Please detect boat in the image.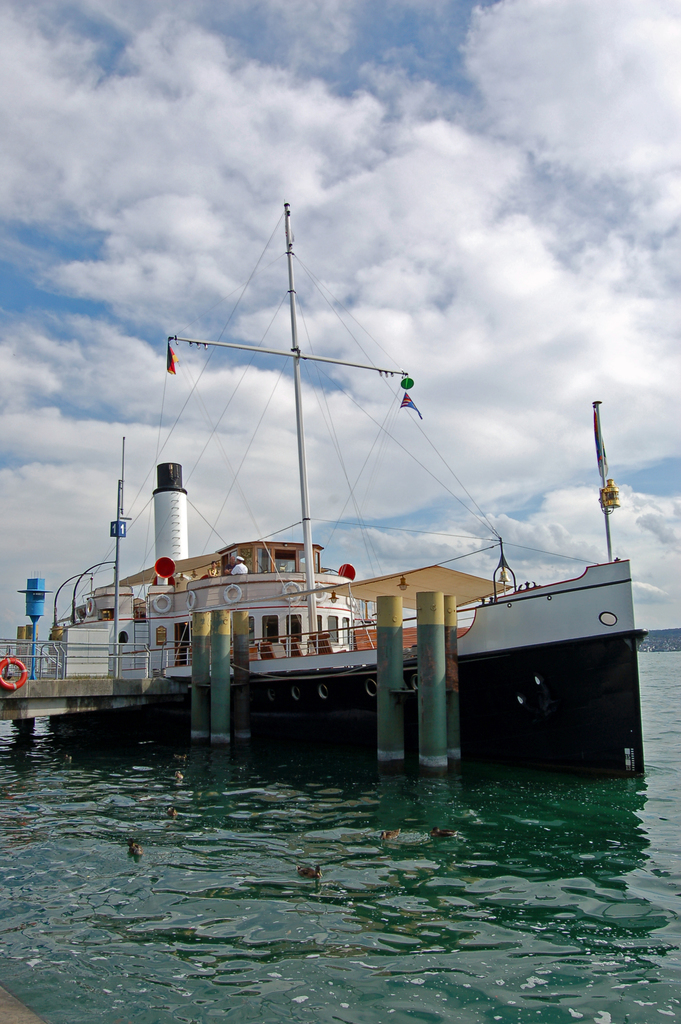
crop(15, 179, 648, 764).
